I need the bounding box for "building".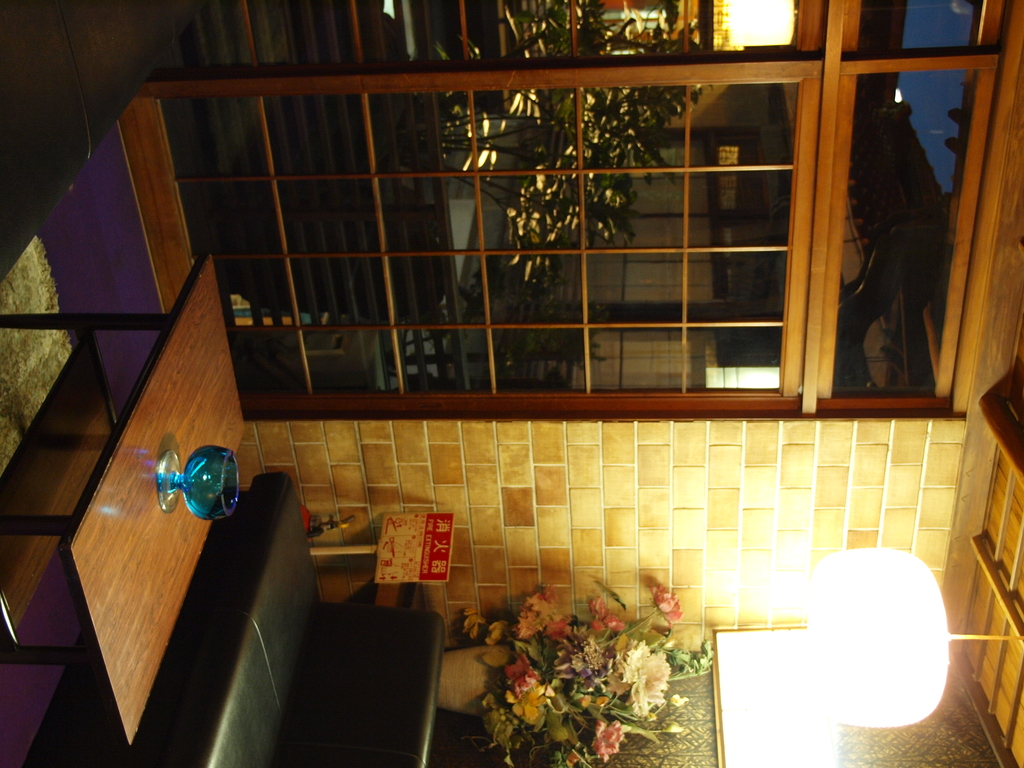
Here it is: l=0, t=2, r=1023, b=767.
